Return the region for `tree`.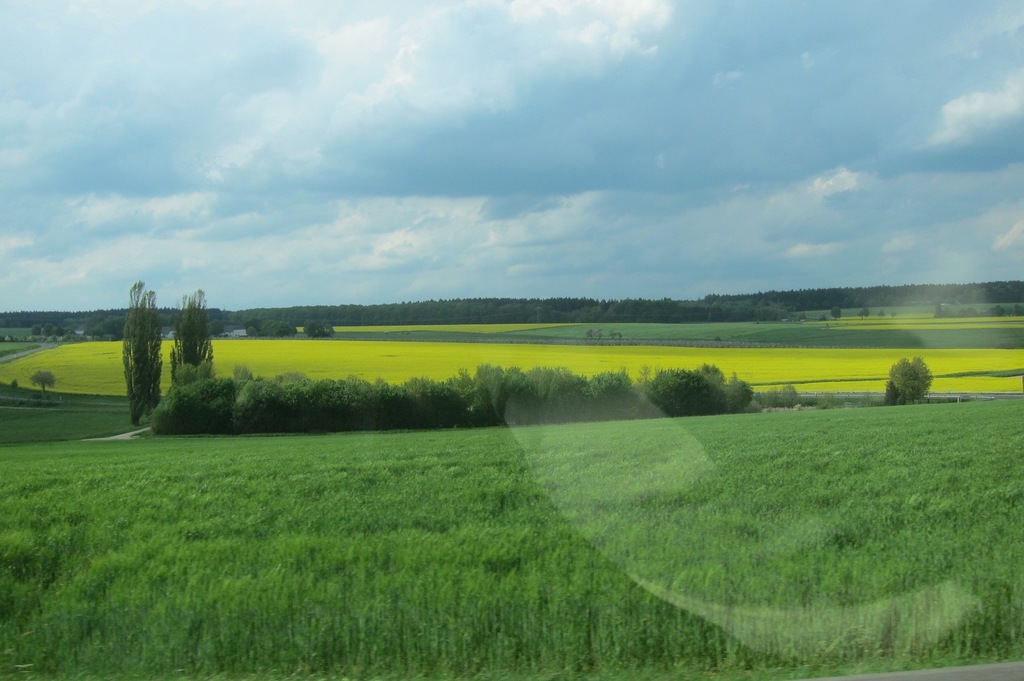
32/371/56/405.
